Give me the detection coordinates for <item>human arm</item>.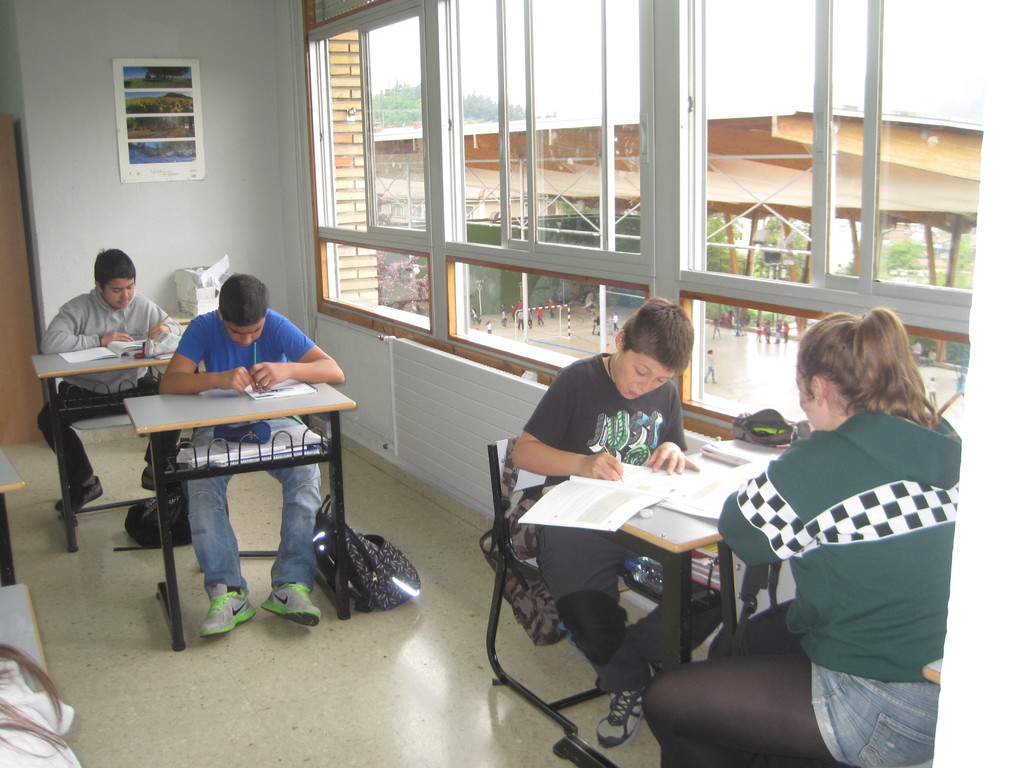
<box>708,435,835,569</box>.
